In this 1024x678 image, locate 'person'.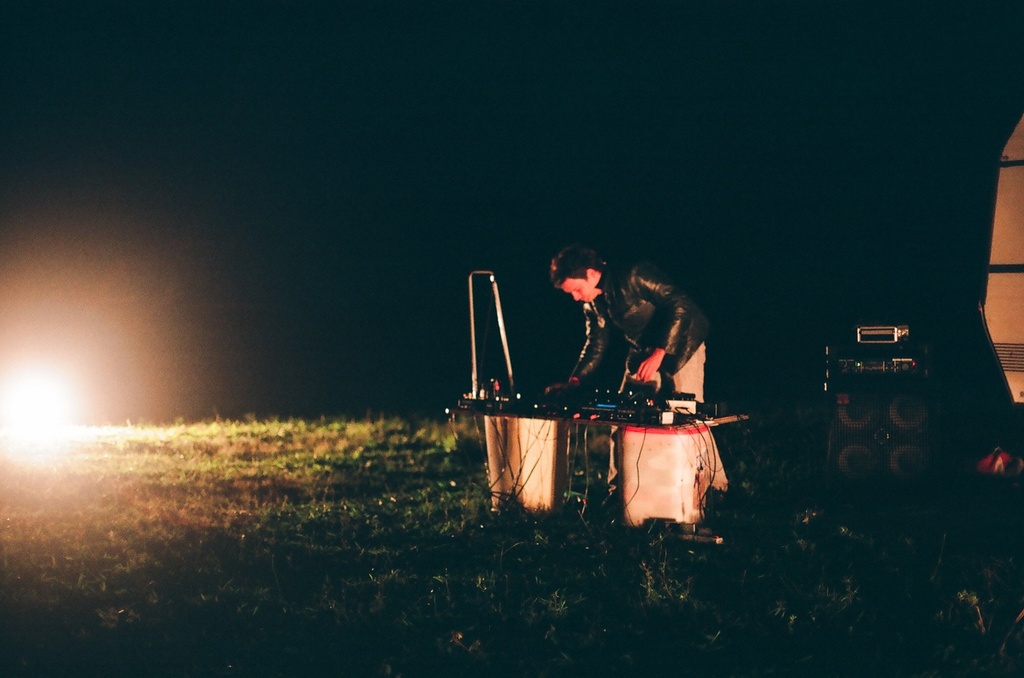
Bounding box: (x1=534, y1=245, x2=722, y2=495).
